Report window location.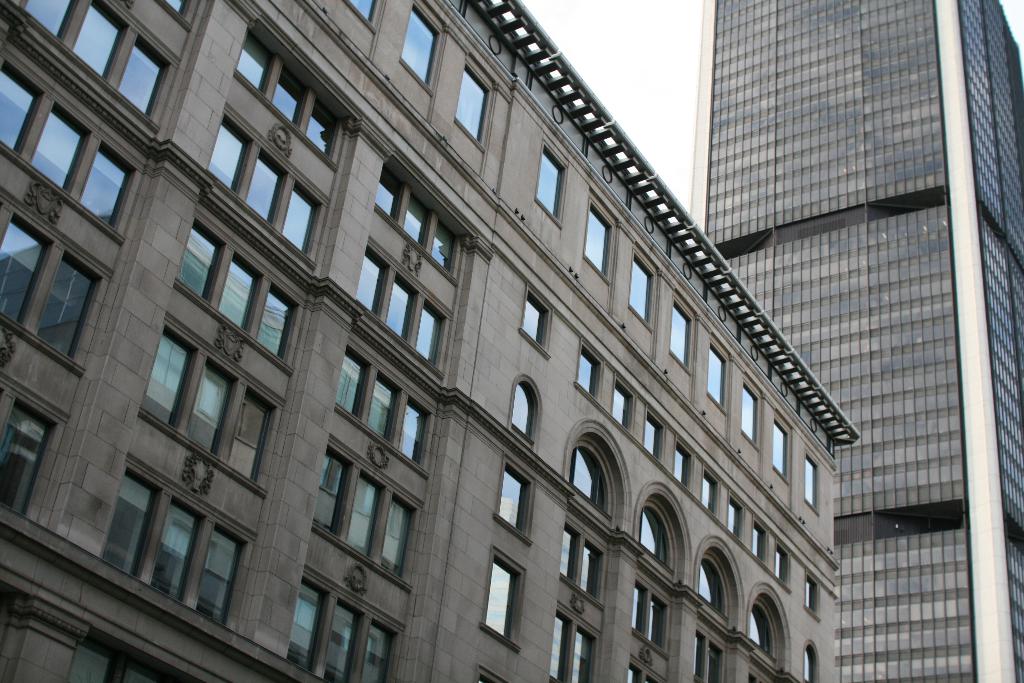
Report: (579, 194, 616, 287).
